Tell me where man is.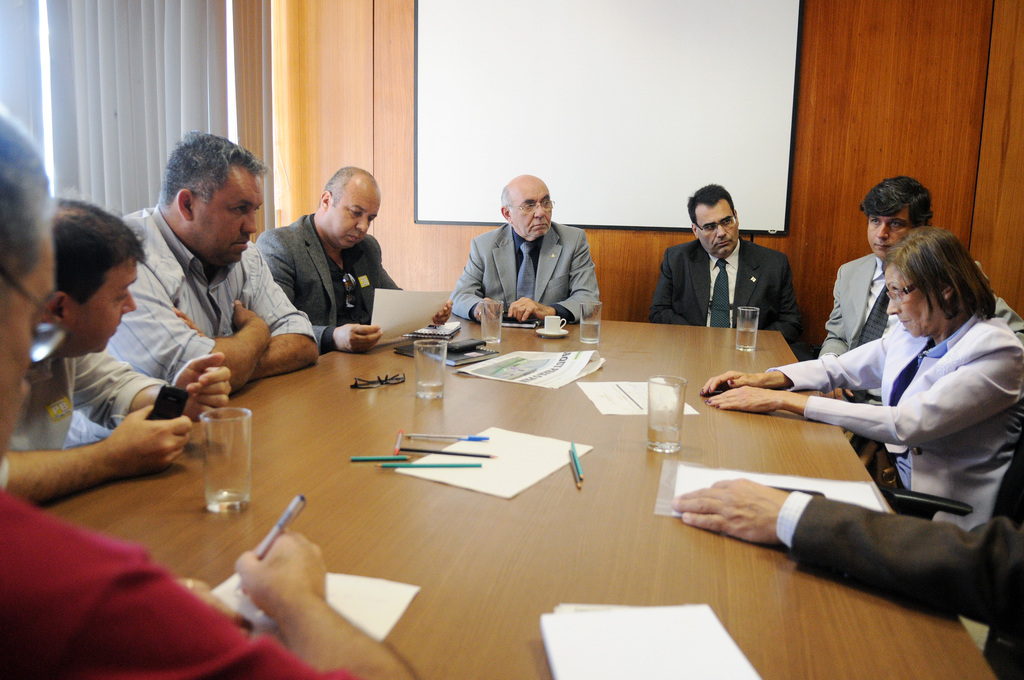
man is at 0 119 429 679.
